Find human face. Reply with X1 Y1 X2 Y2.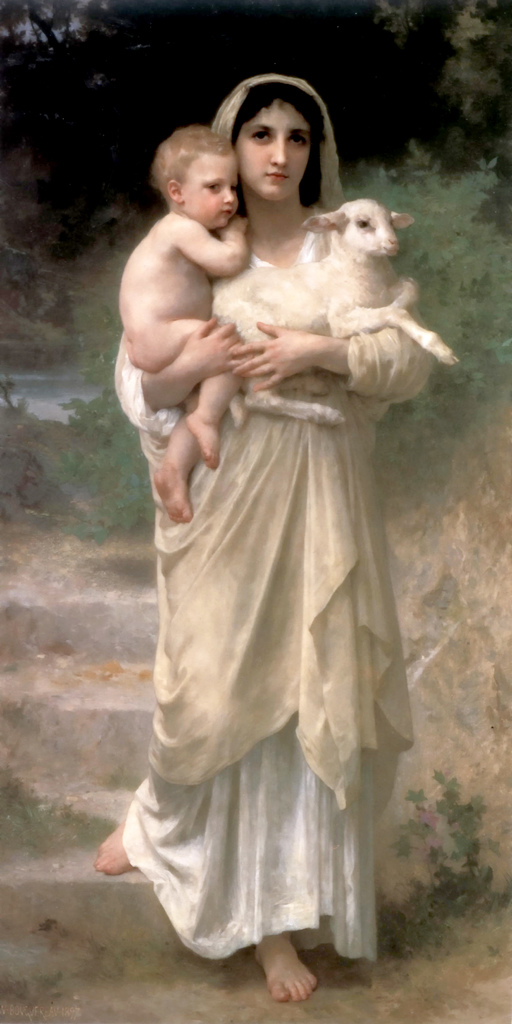
223 86 321 193.
